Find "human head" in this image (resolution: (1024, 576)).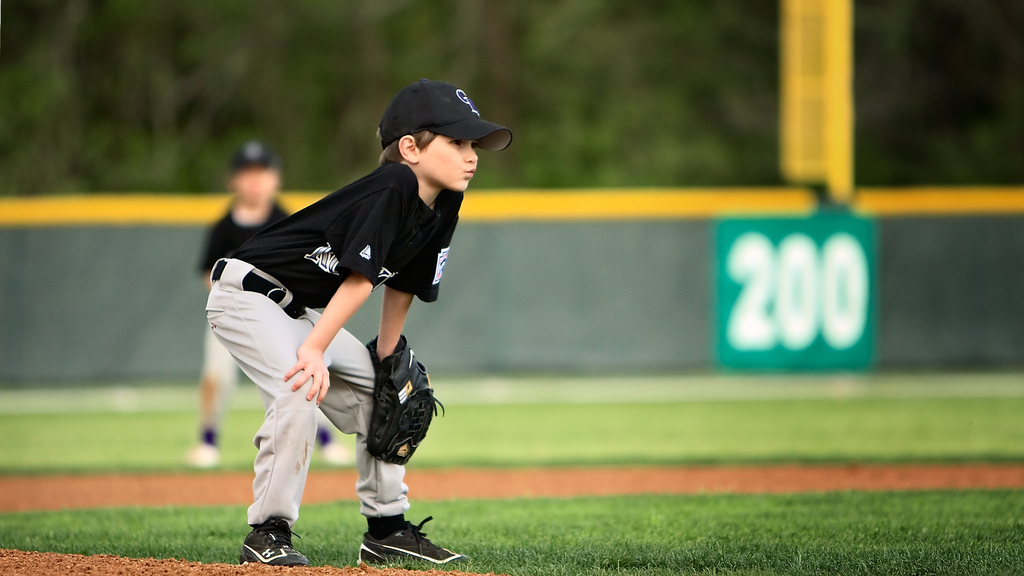
detection(368, 70, 505, 197).
